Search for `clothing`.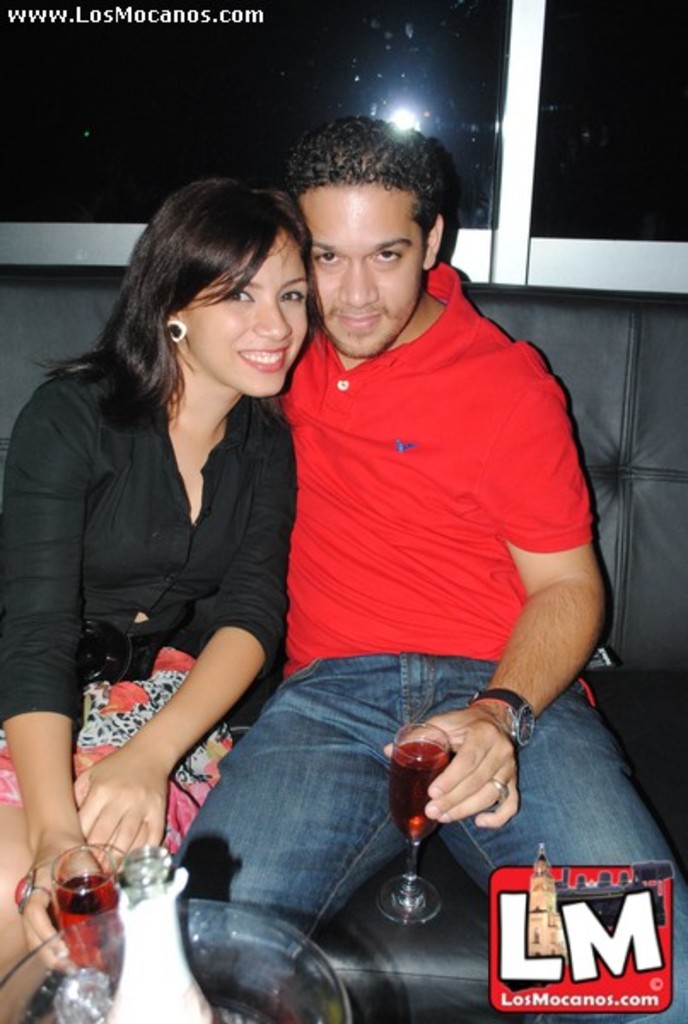
Found at (x1=10, y1=355, x2=326, y2=1019).
